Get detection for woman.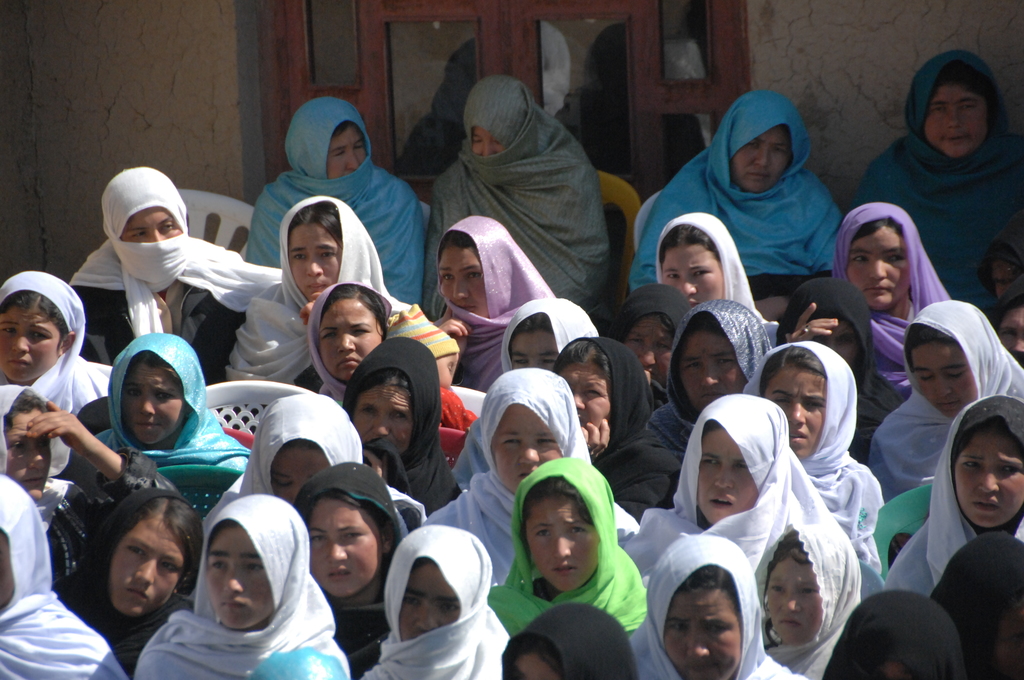
Detection: bbox=(502, 594, 646, 679).
